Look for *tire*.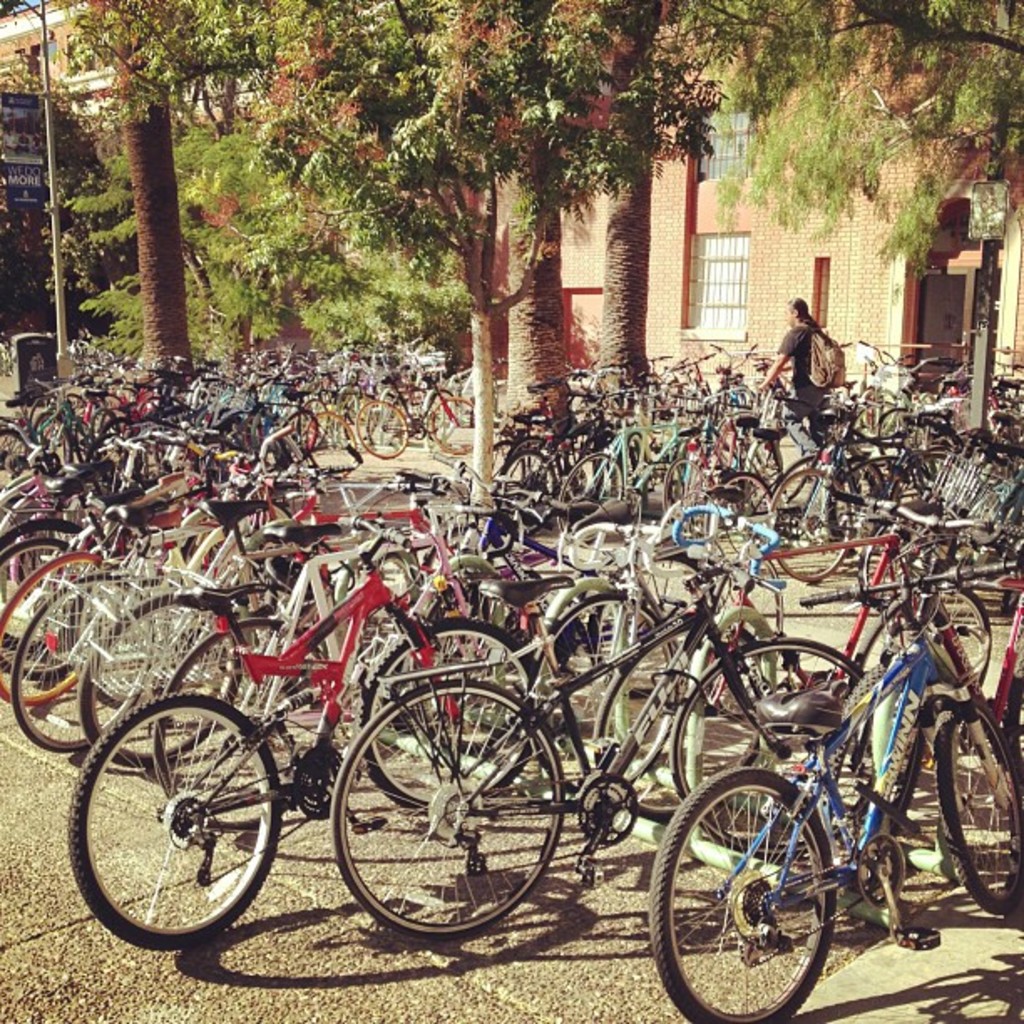
Found: <bbox>79, 646, 264, 954</bbox>.
